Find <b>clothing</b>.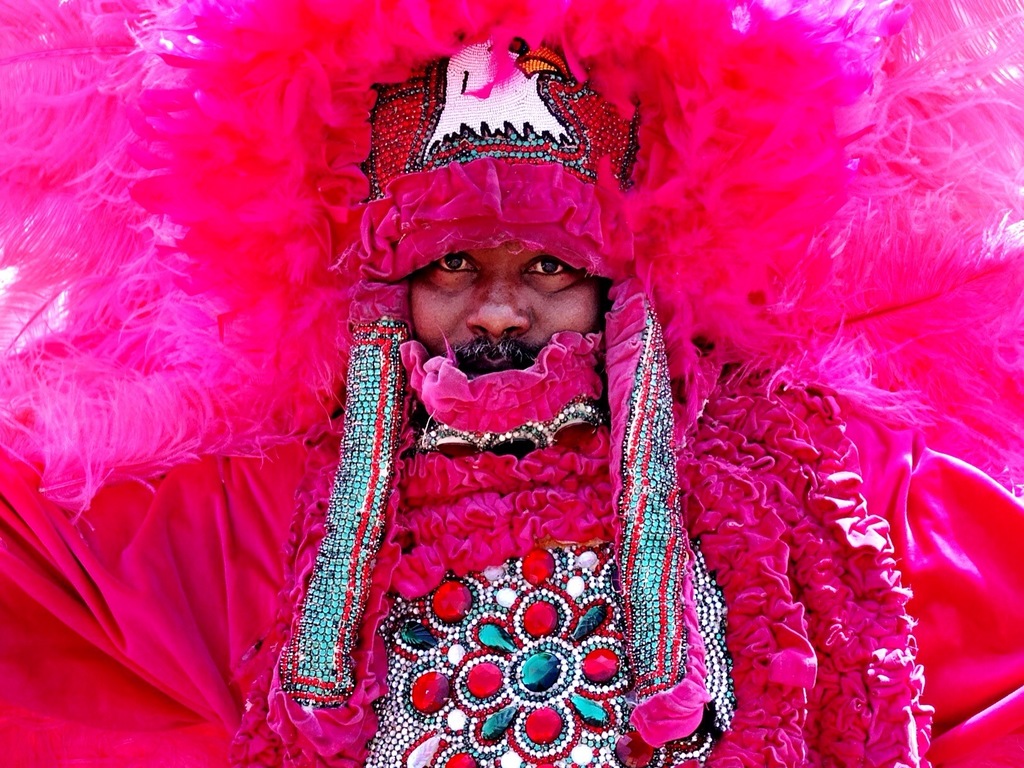
l=2, t=383, r=971, b=767.
